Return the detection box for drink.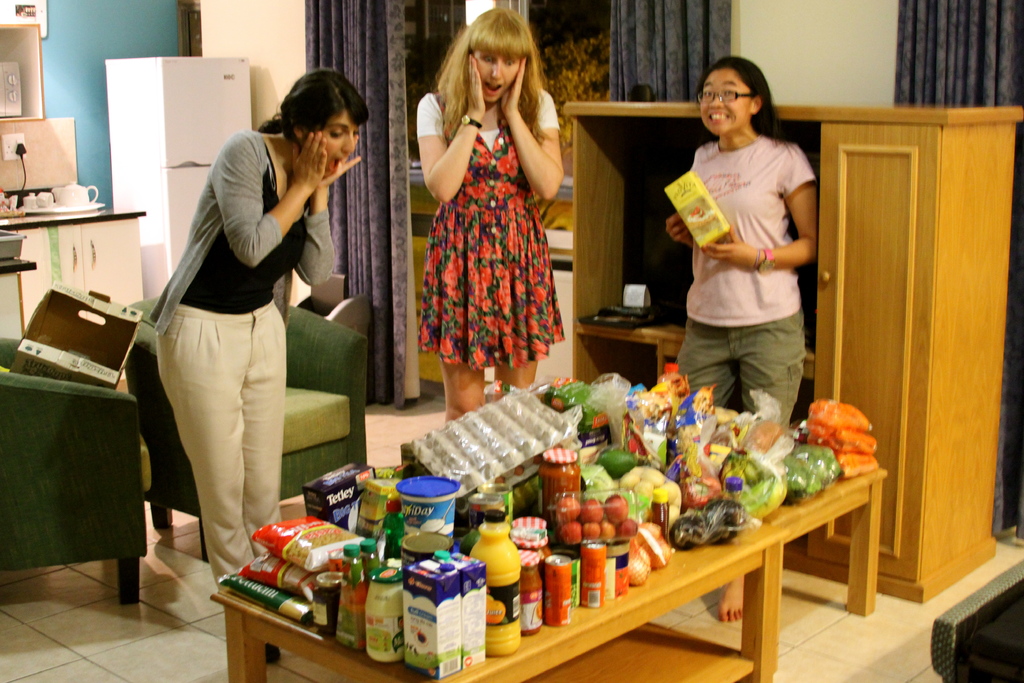
x1=403, y1=561, x2=461, y2=680.
